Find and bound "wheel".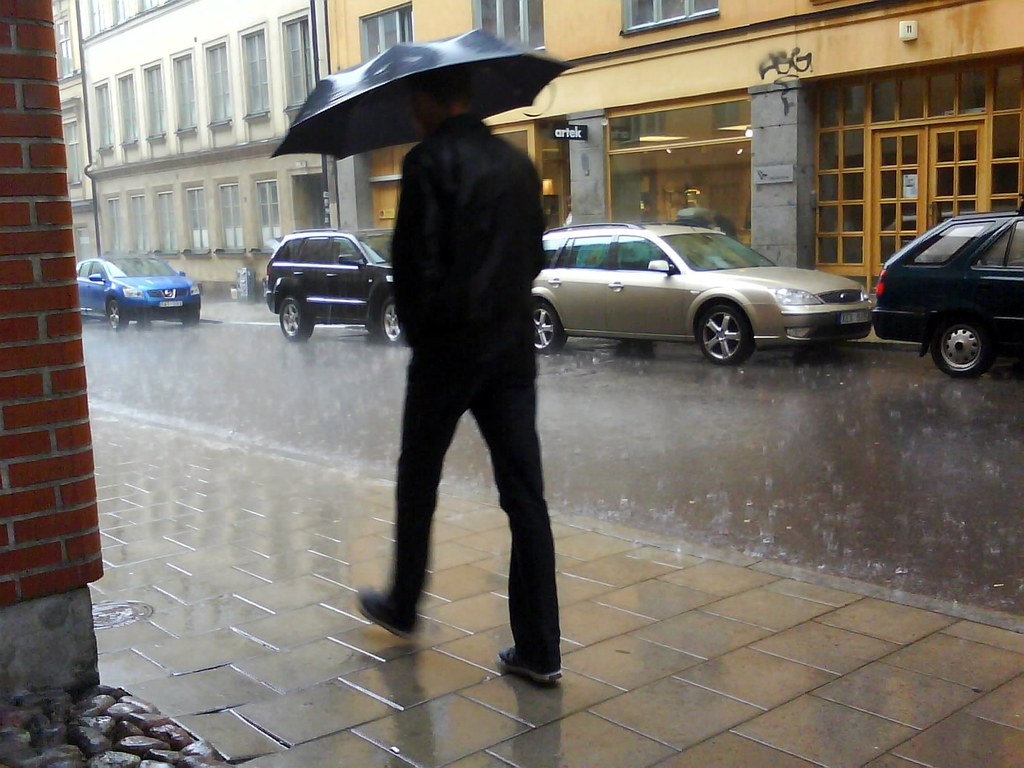
Bound: (left=179, top=303, right=201, bottom=331).
